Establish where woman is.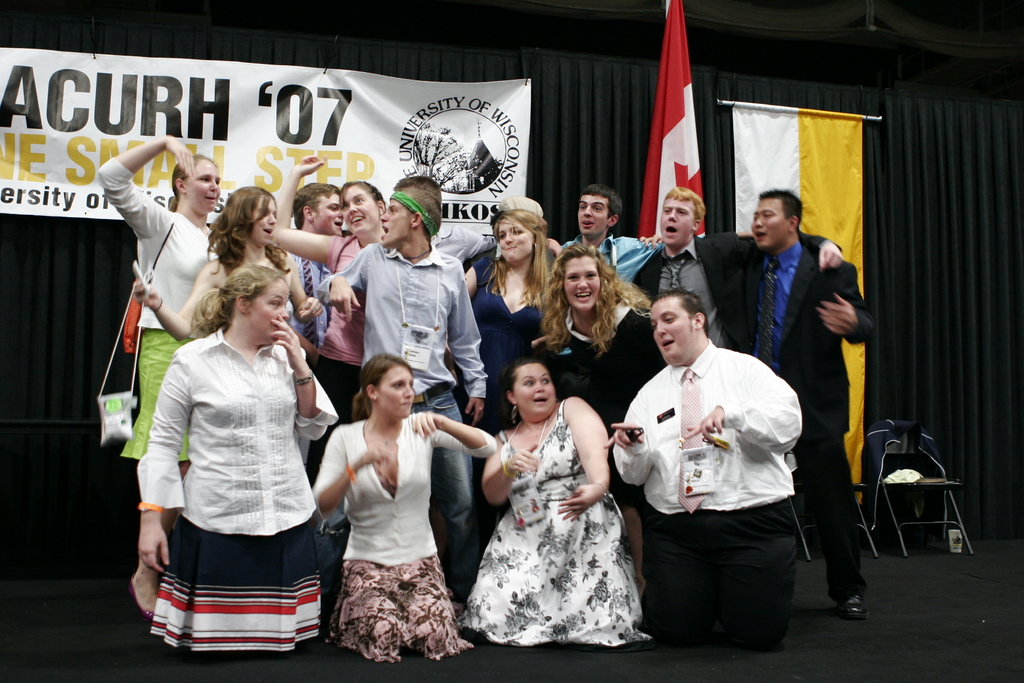
Established at 465,358,650,646.
